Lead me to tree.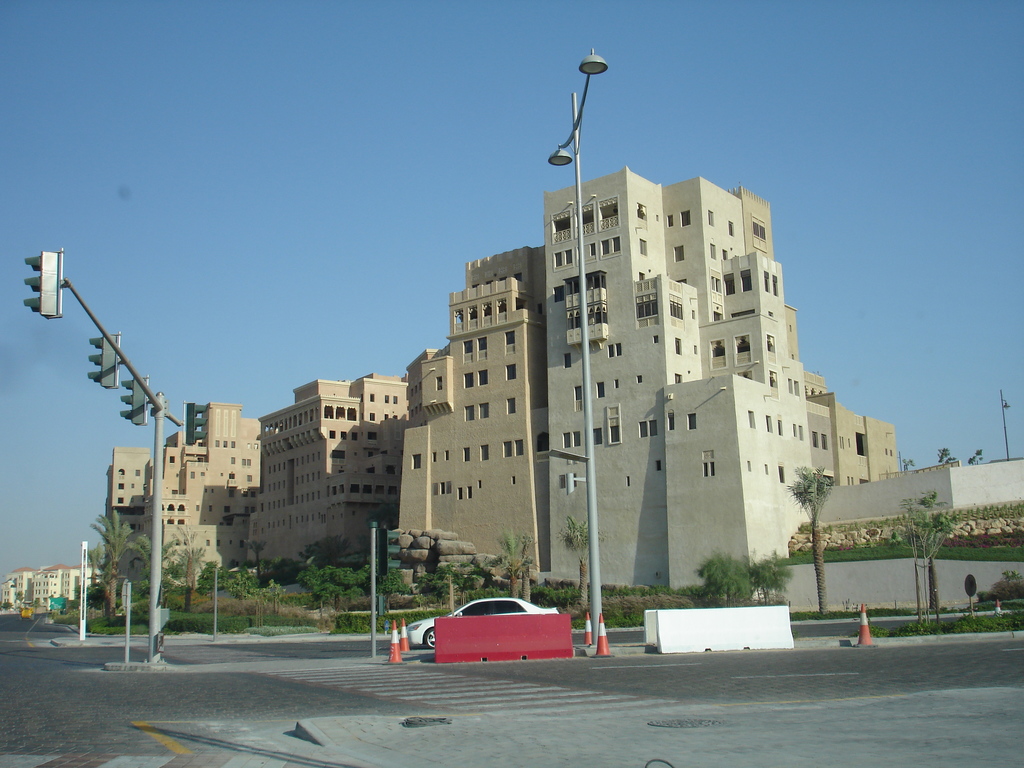
Lead to Rect(937, 447, 953, 463).
